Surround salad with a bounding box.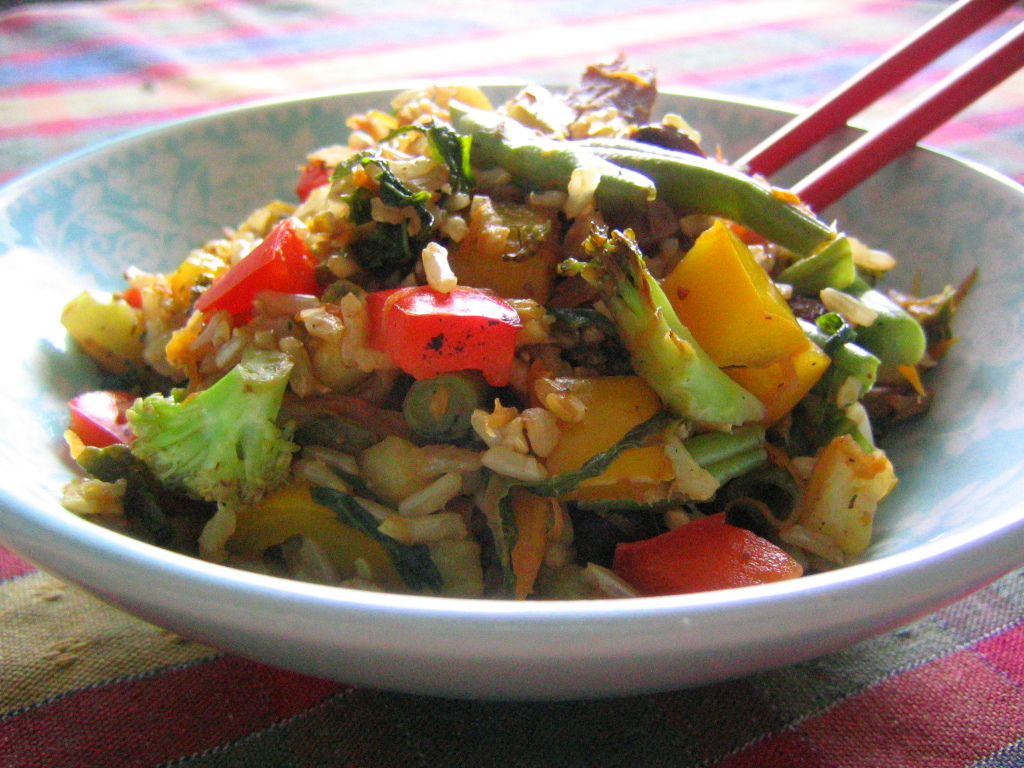
rect(24, 47, 995, 599).
